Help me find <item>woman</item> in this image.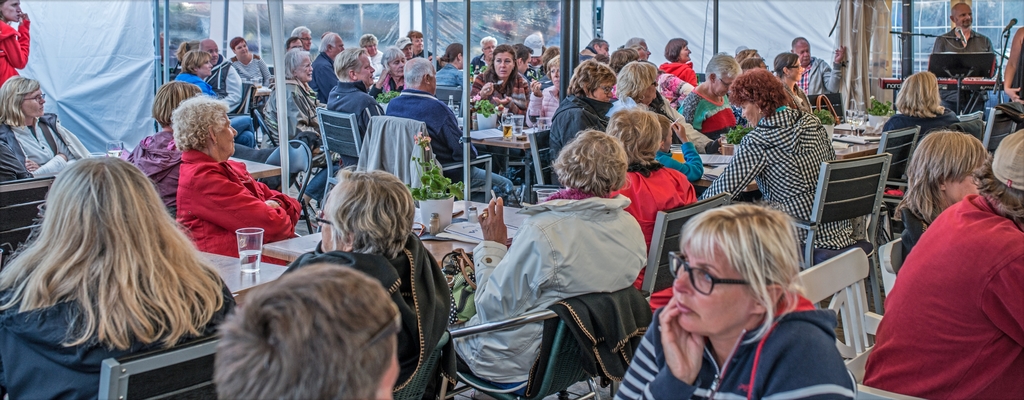
Found it: BBox(532, 106, 694, 284).
